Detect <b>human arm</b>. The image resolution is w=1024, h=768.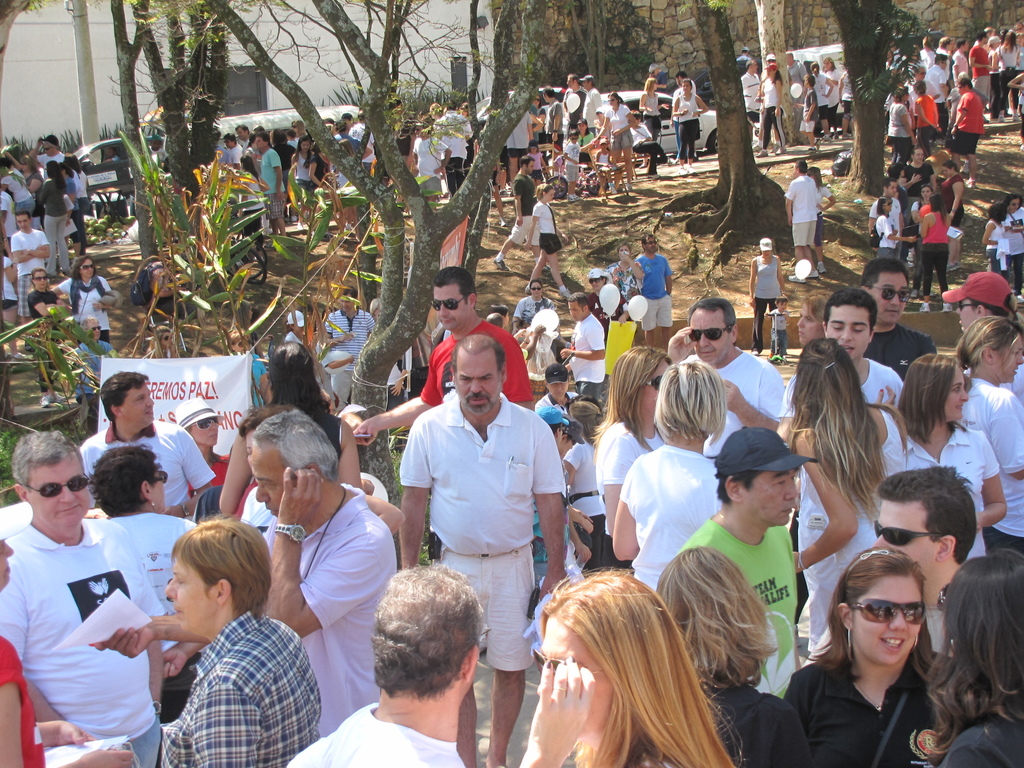
(669, 94, 685, 119).
